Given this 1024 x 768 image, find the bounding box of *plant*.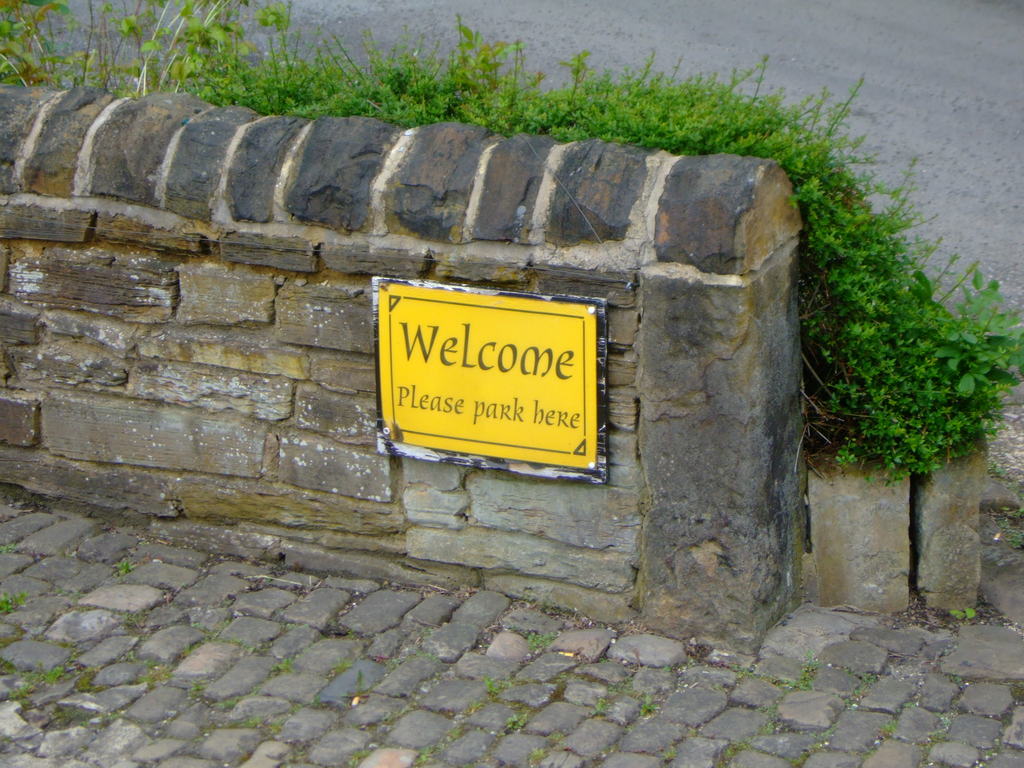
box(776, 655, 883, 767).
